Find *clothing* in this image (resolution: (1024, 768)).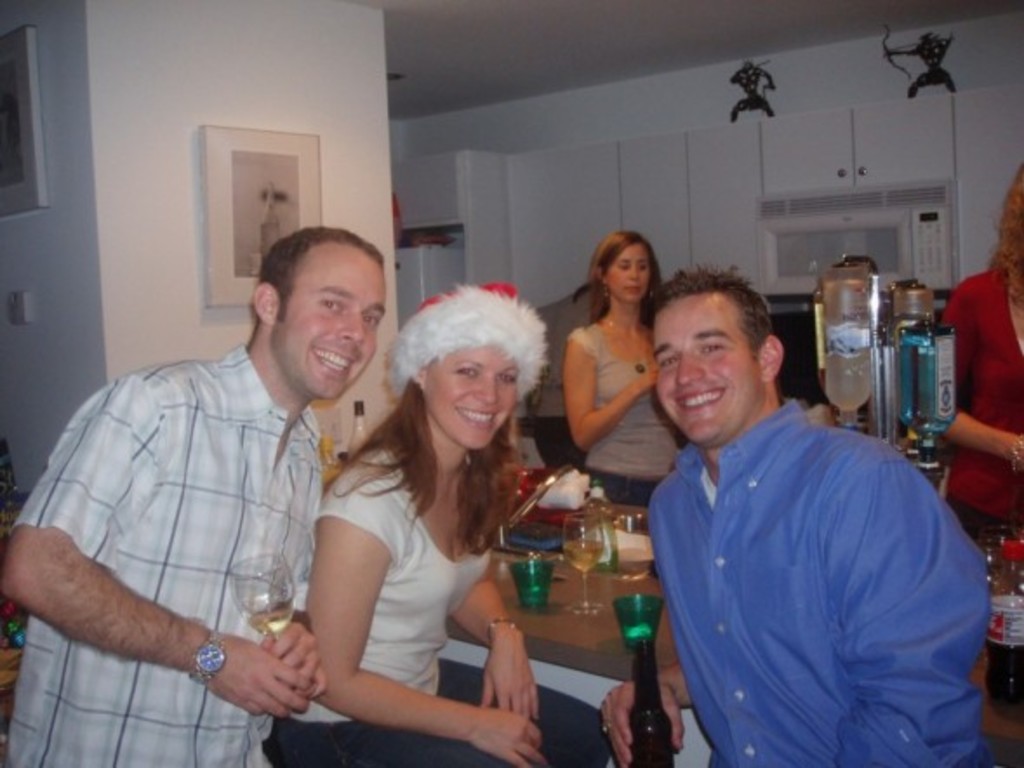
{"left": 268, "top": 443, "right": 605, "bottom": 766}.
